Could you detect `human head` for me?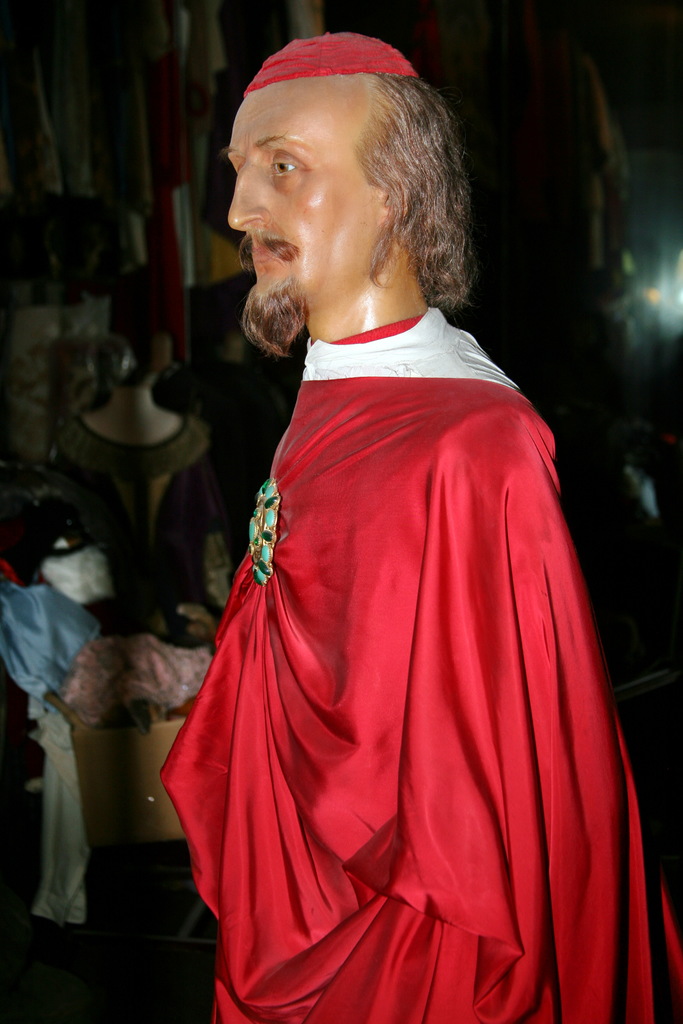
Detection result: (left=213, top=30, right=465, bottom=340).
